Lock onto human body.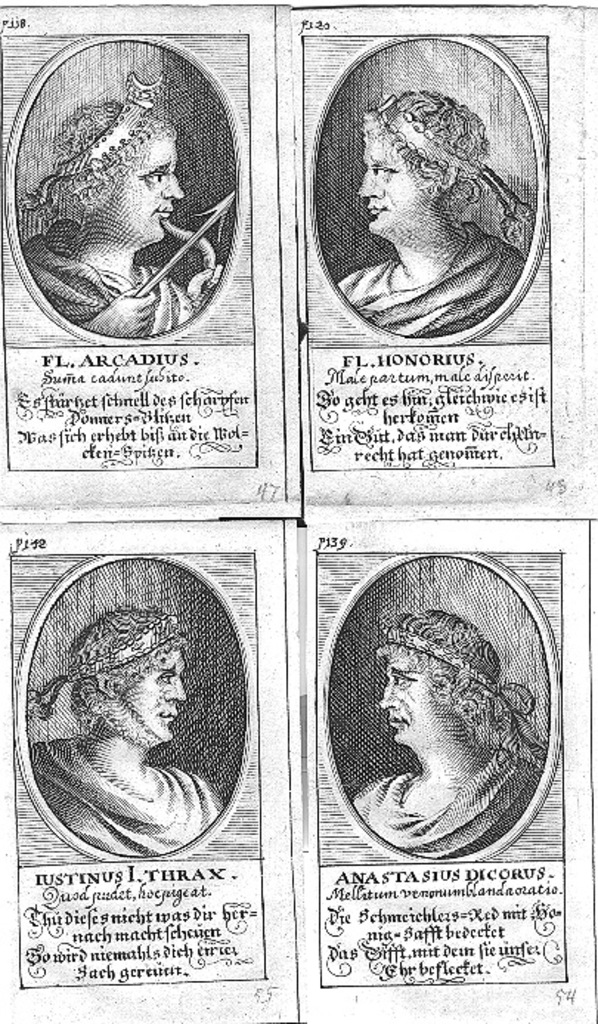
Locked: pyautogui.locateOnScreen(27, 606, 221, 856).
